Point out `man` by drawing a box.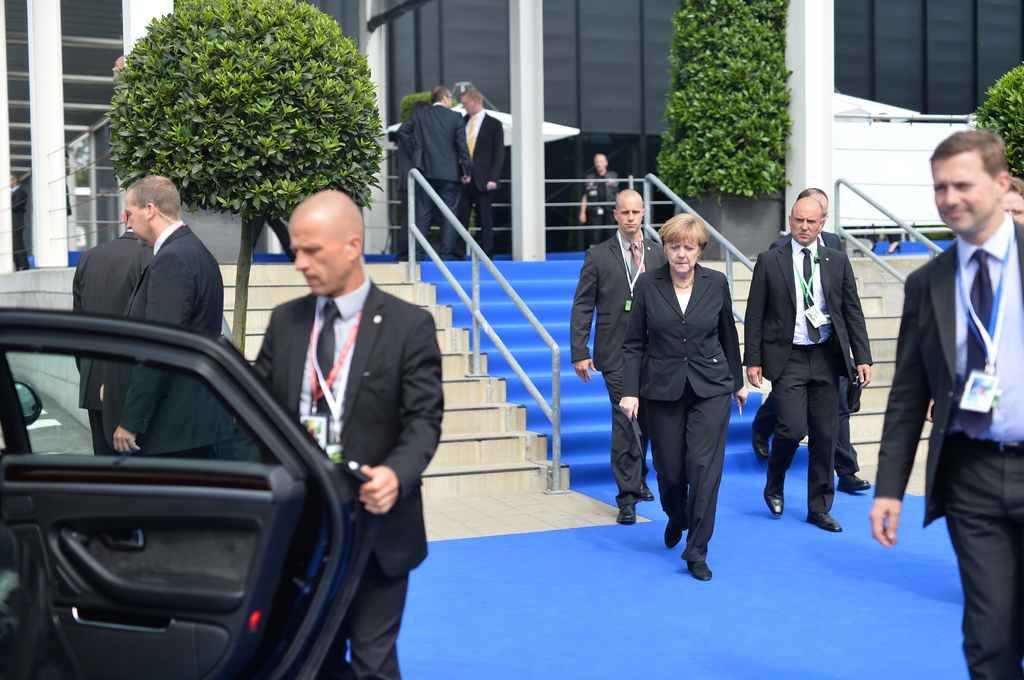
bbox=[97, 177, 225, 457].
